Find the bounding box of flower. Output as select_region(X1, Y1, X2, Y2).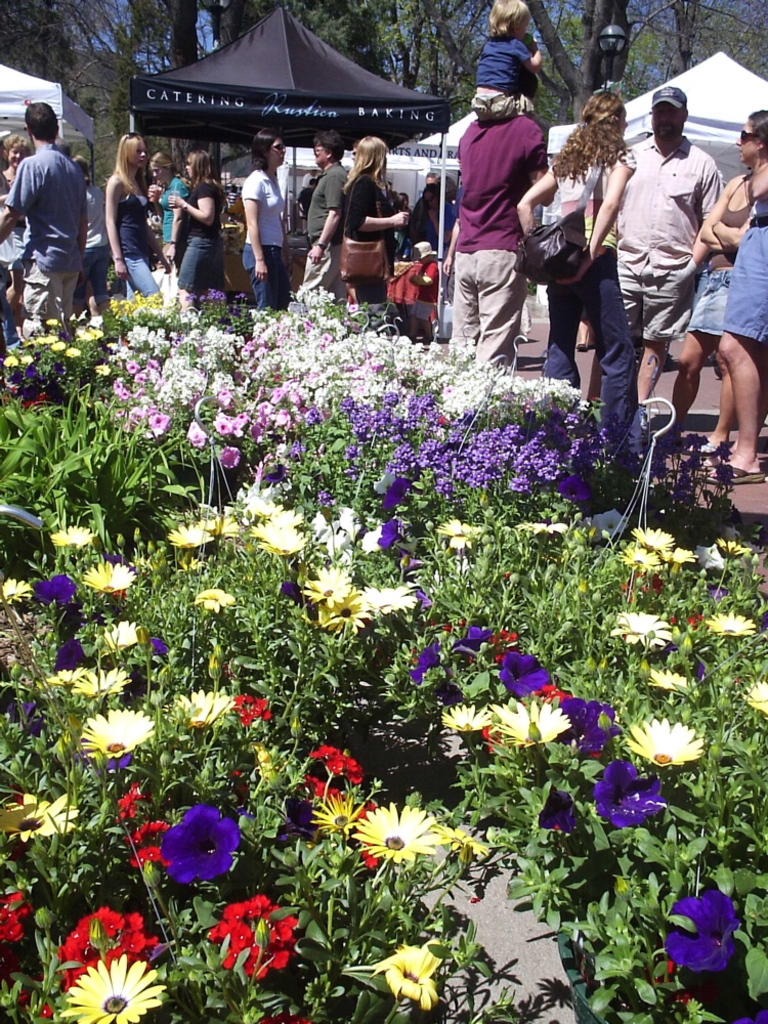
select_region(37, 573, 77, 605).
